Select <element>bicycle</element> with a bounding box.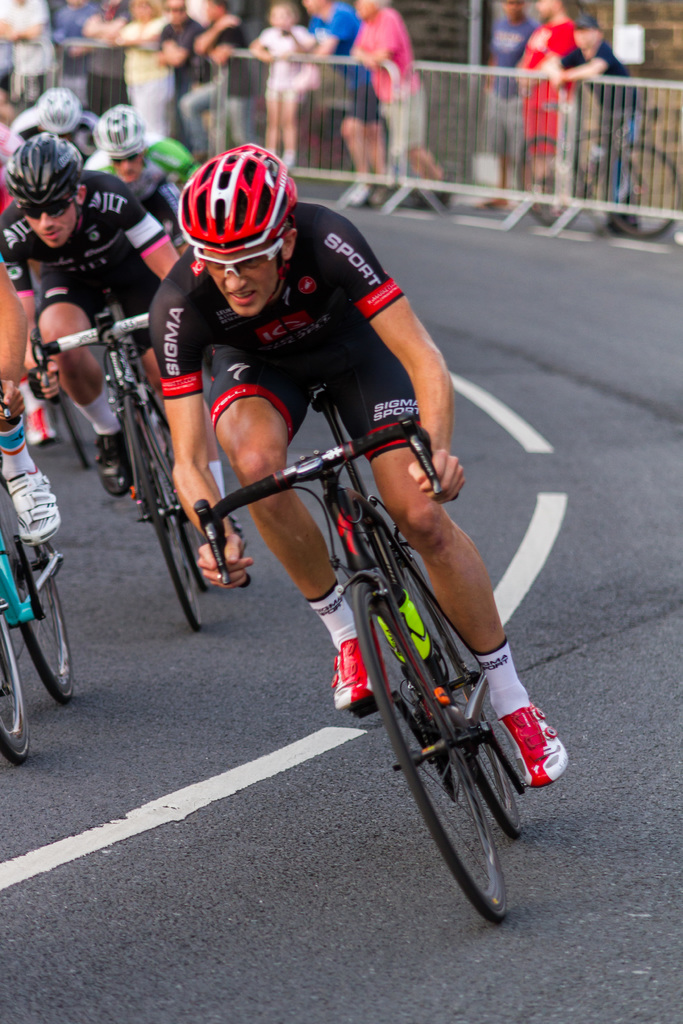
rect(33, 286, 208, 634).
